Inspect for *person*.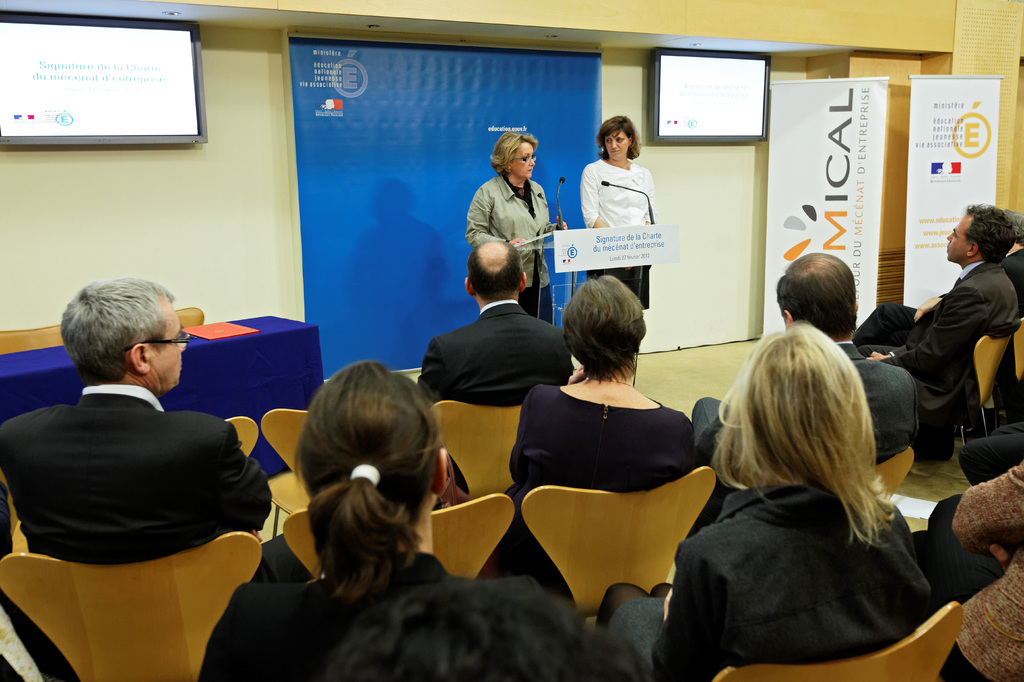
Inspection: 607/319/932/681.
